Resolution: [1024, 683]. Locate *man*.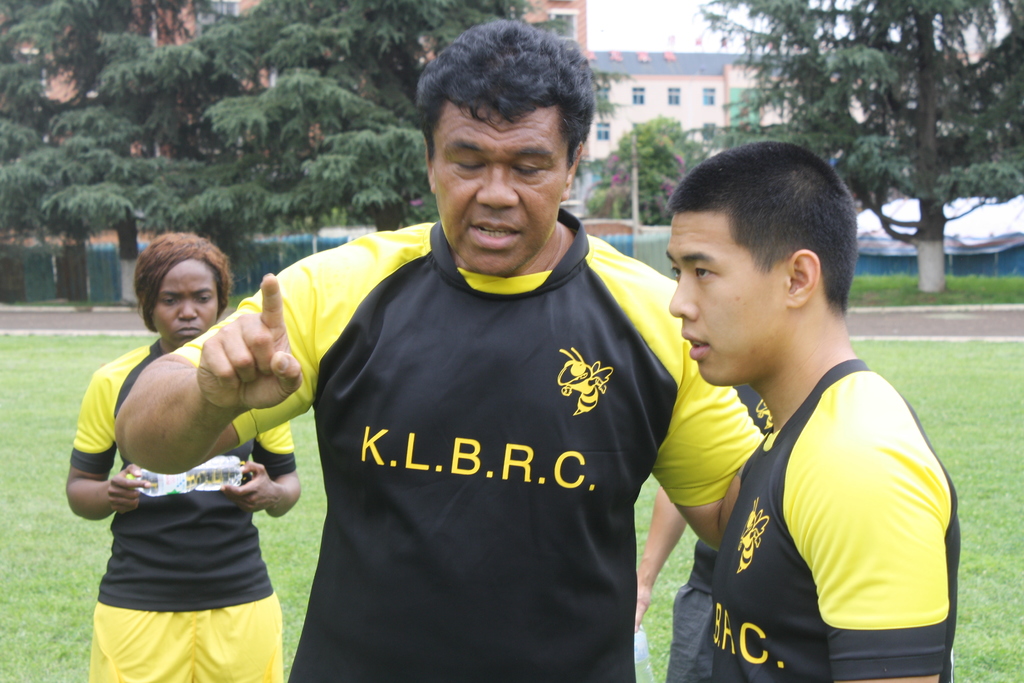
[113, 21, 783, 682].
